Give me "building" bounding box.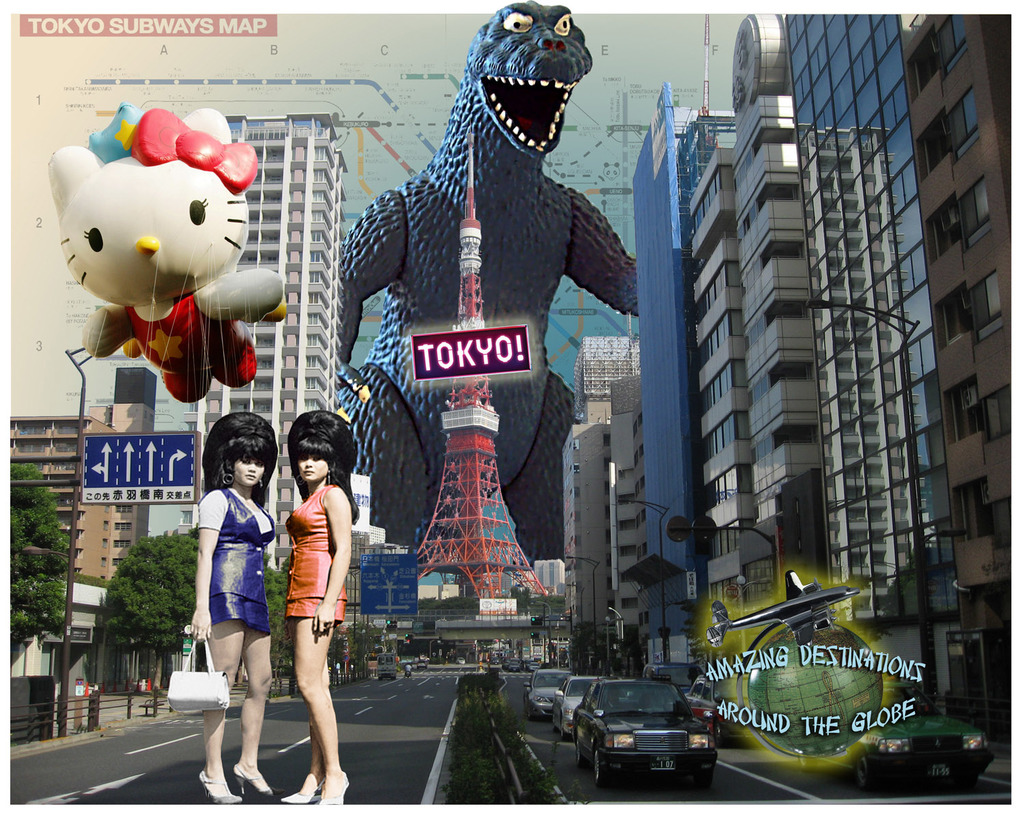
bbox(441, 619, 531, 652).
